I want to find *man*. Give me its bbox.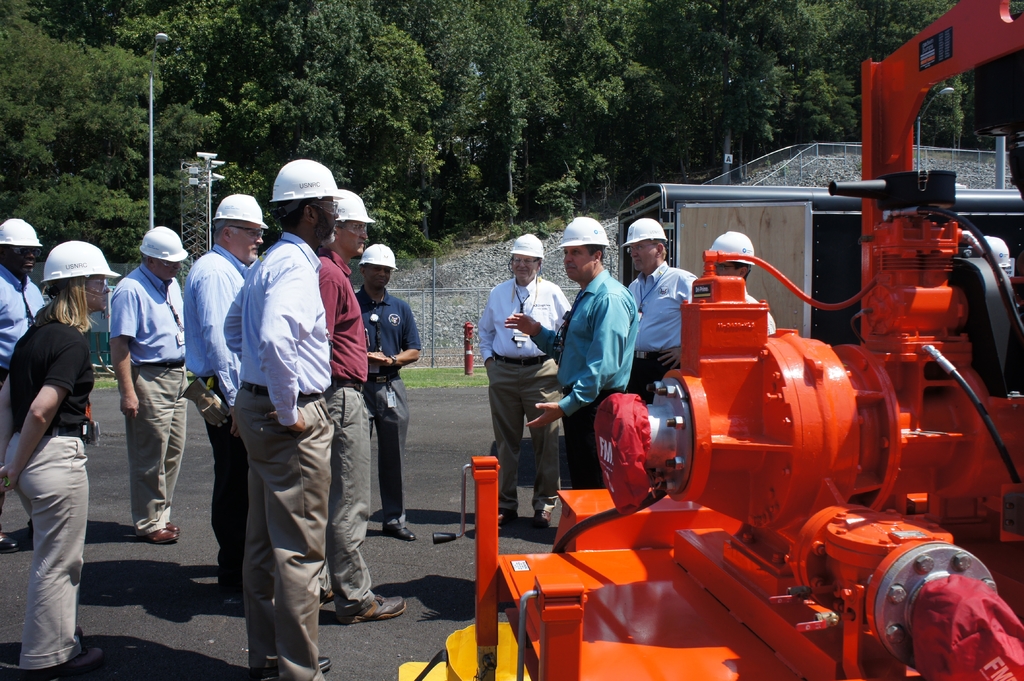
region(0, 225, 44, 551).
